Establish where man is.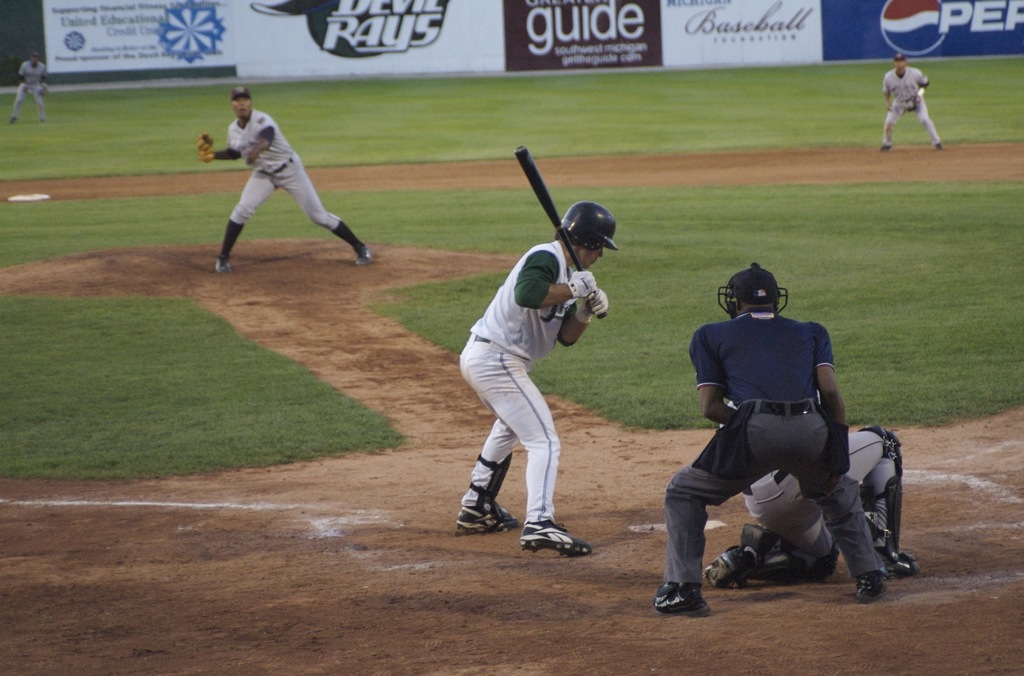
Established at locate(698, 422, 927, 587).
